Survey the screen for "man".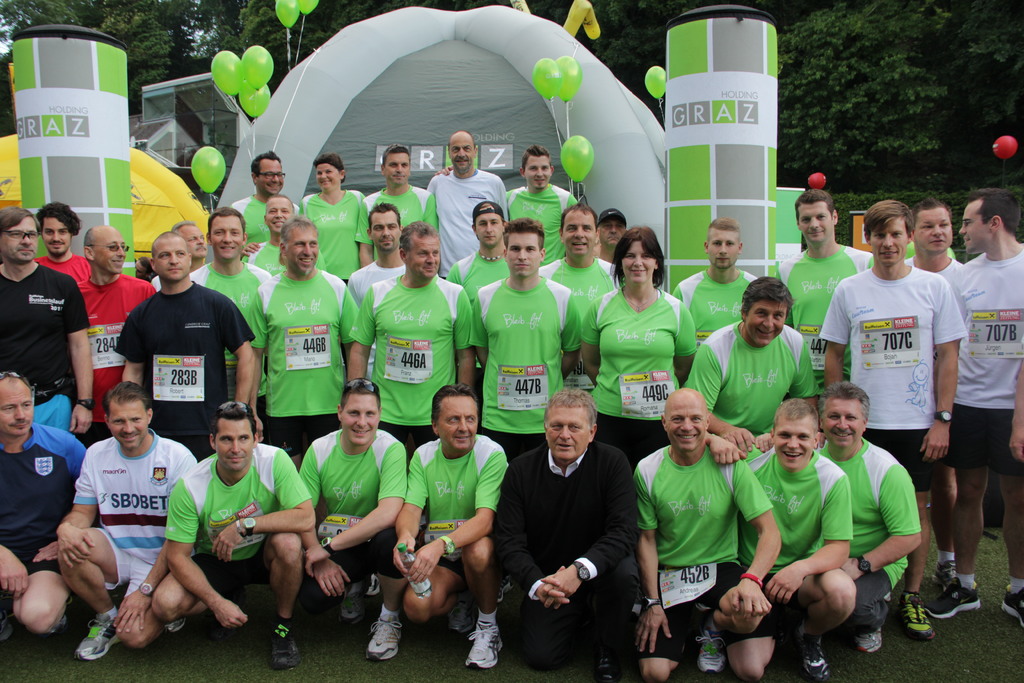
Survey found: <box>776,185,874,388</box>.
